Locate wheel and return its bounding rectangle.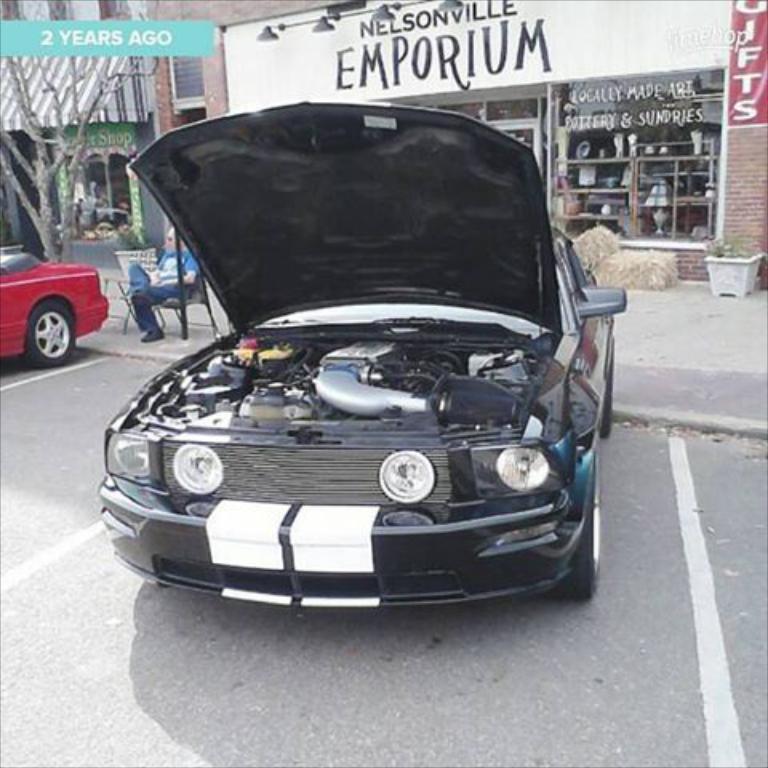
box(24, 301, 74, 363).
